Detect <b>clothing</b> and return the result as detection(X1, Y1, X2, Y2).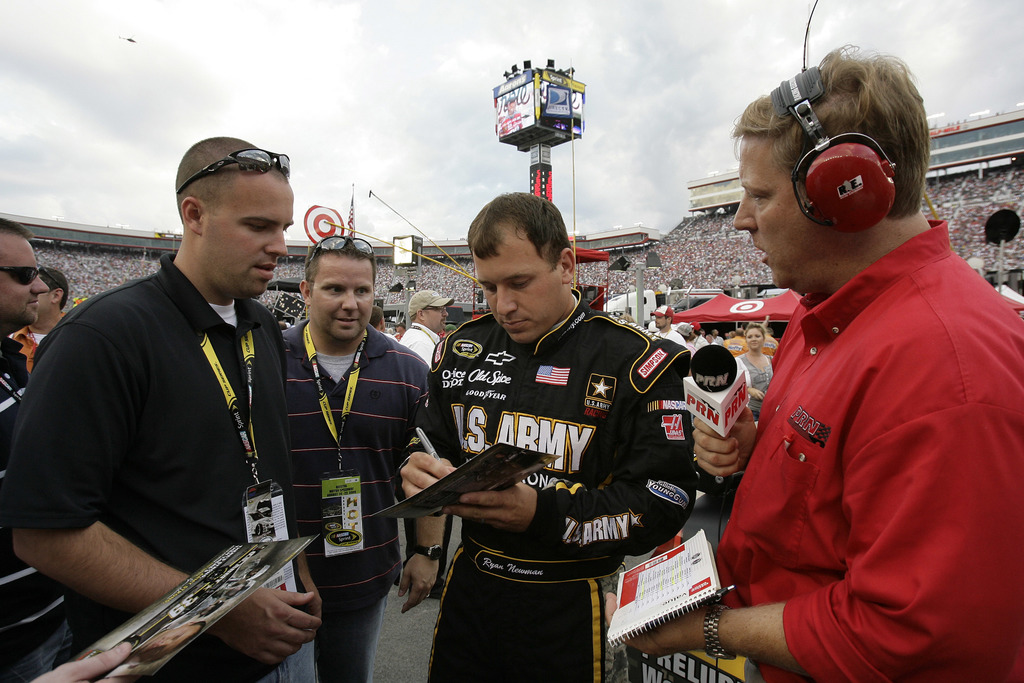
detection(730, 350, 775, 428).
